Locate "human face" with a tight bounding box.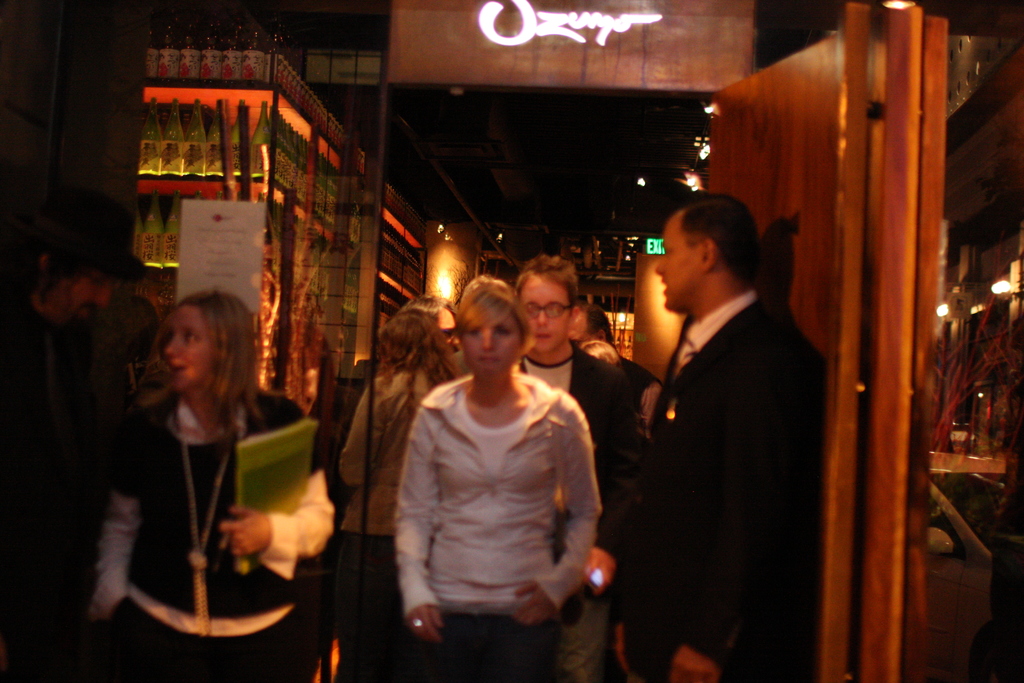
crop(653, 216, 710, 311).
